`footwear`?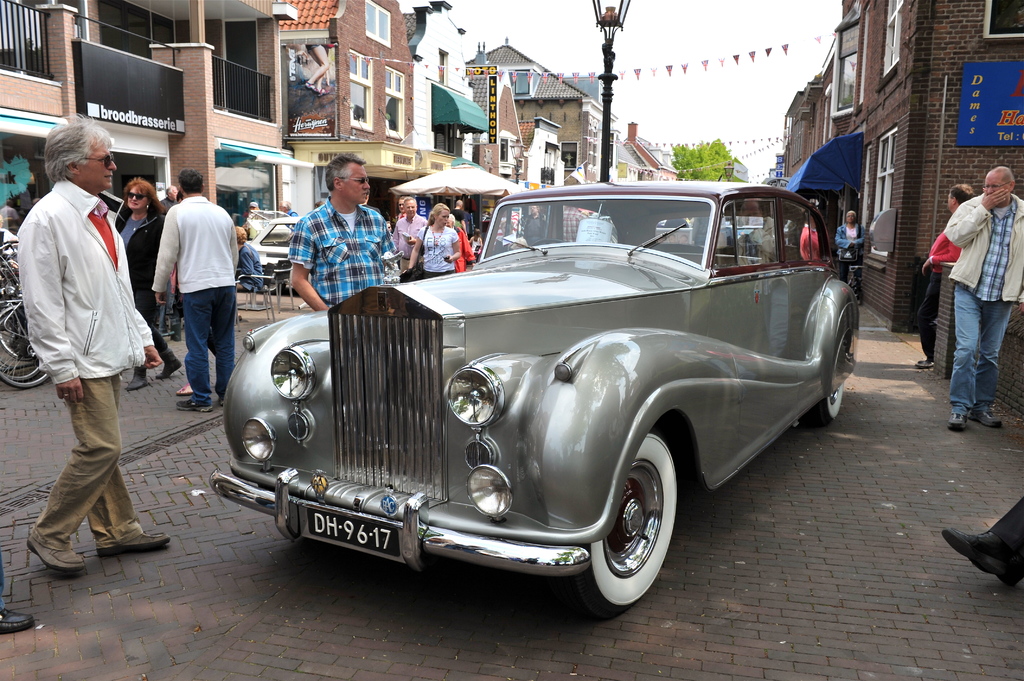
173,392,212,413
